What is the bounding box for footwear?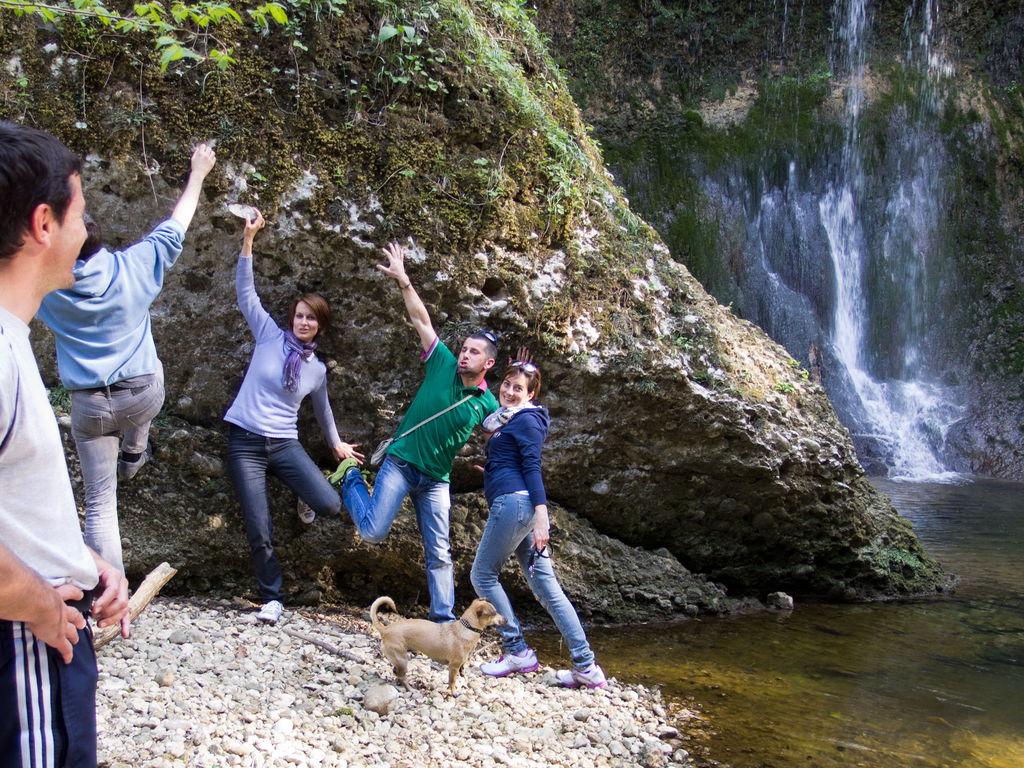
x1=554, y1=660, x2=604, y2=695.
